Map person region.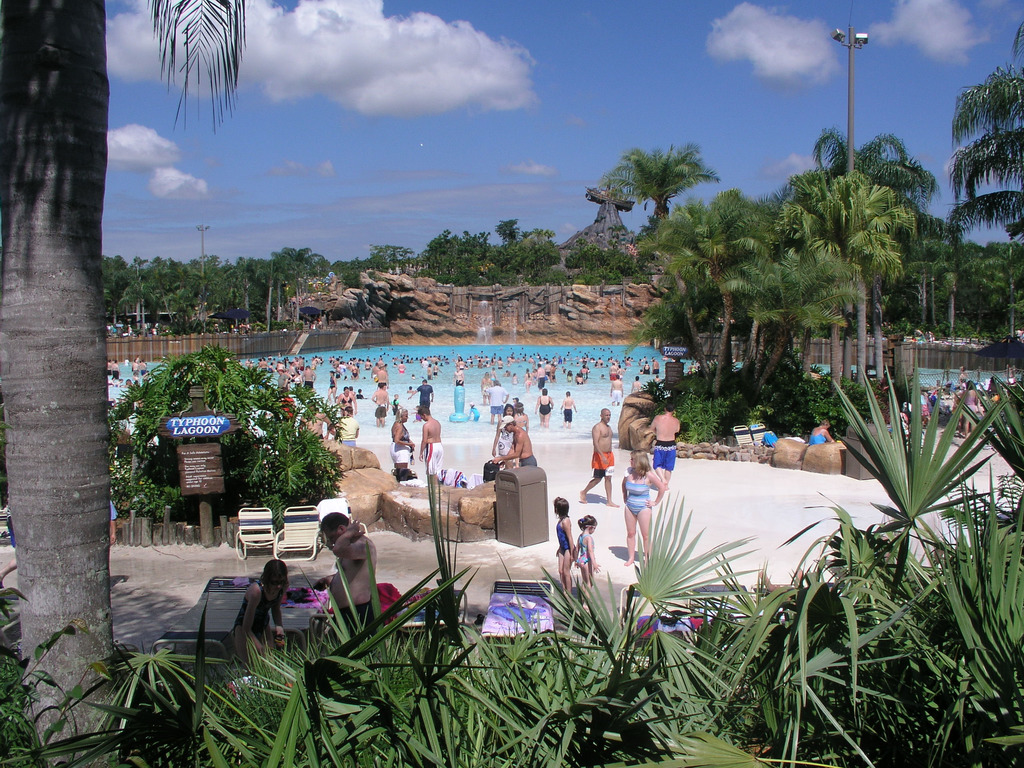
Mapped to <box>132,353,140,363</box>.
